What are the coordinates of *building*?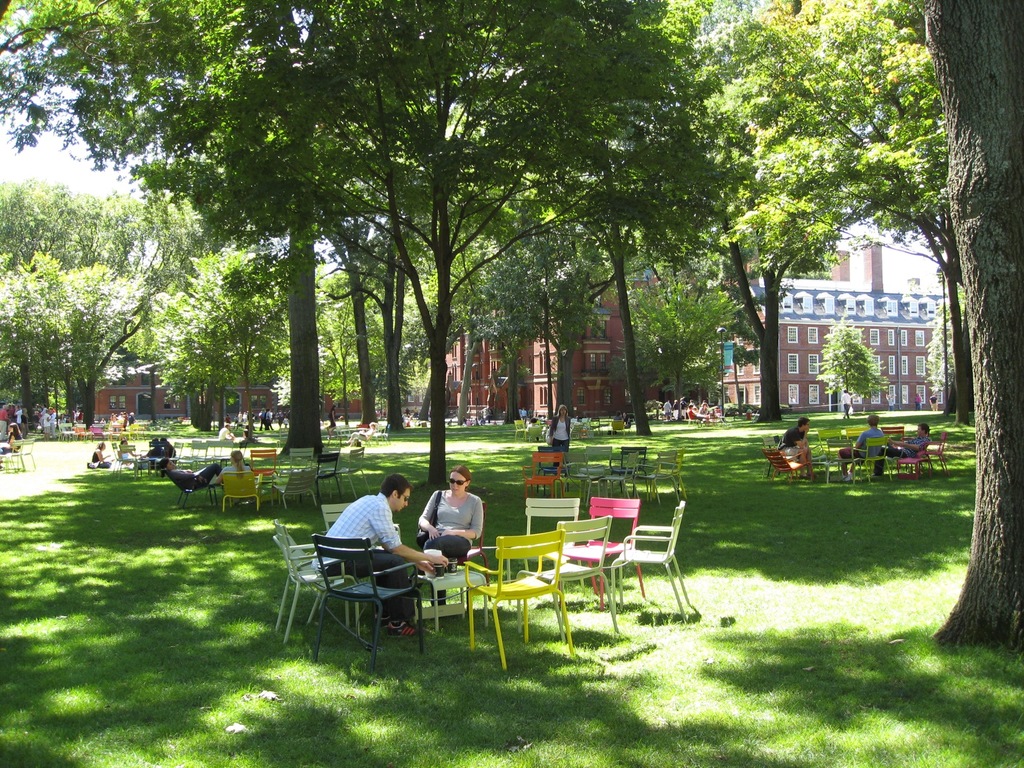
[441, 215, 952, 419].
